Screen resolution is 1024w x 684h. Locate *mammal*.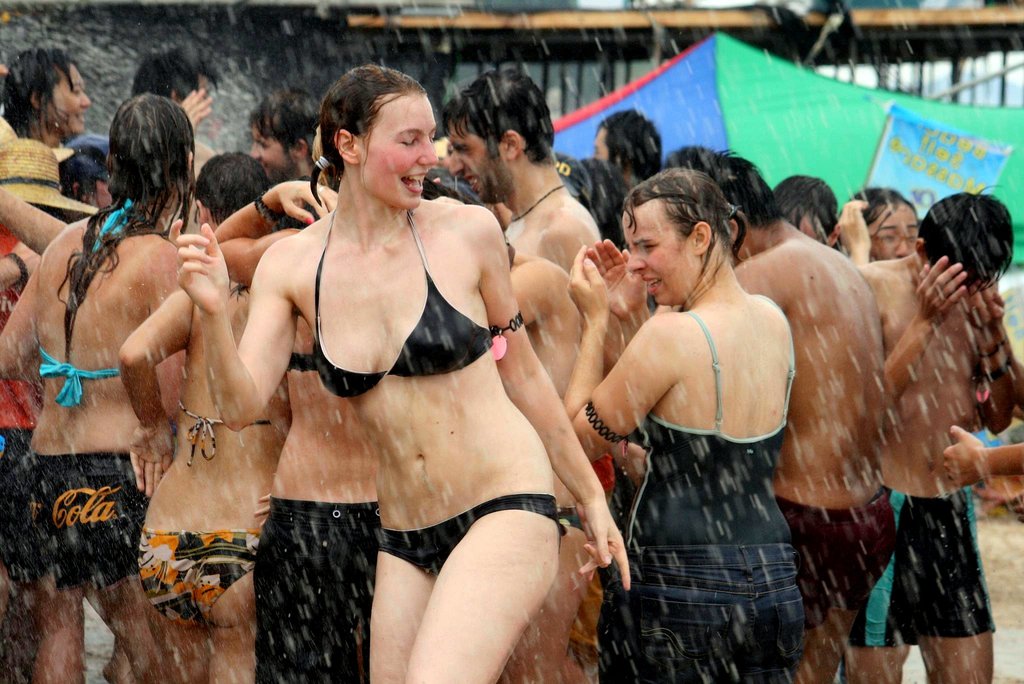
x1=583, y1=166, x2=810, y2=683.
